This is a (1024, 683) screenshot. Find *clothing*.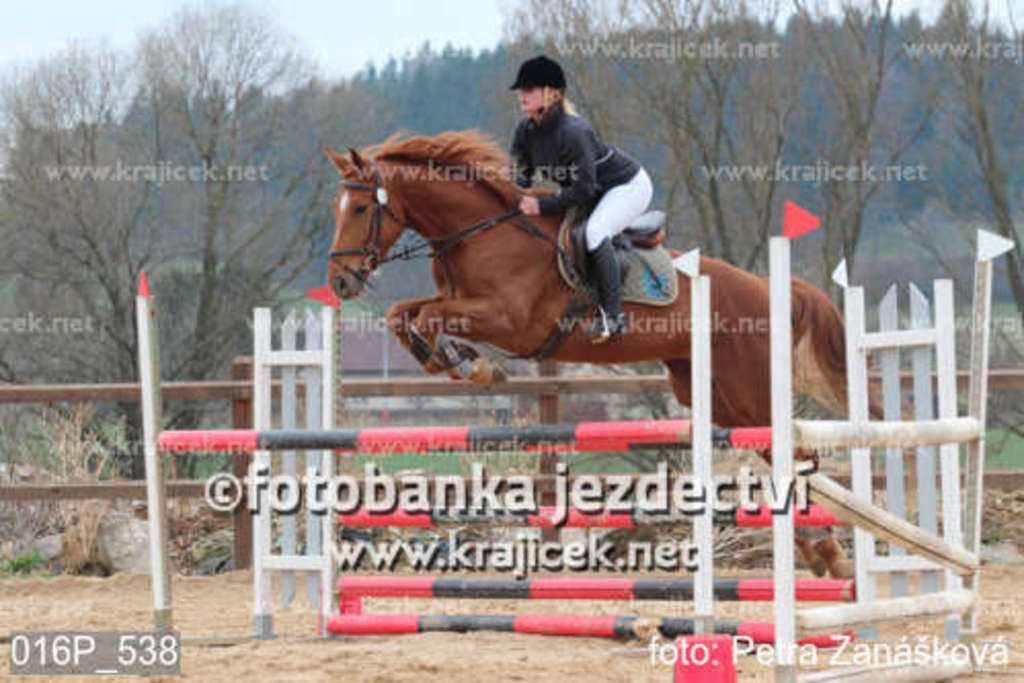
Bounding box: {"left": 509, "top": 84, "right": 653, "bottom": 328}.
